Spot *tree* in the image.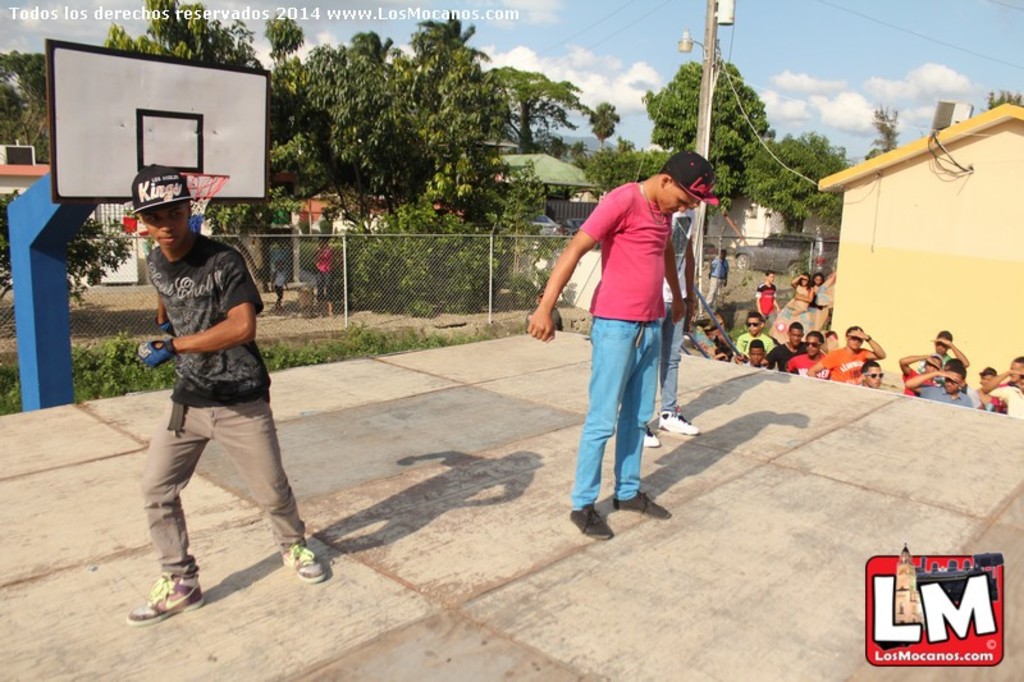
*tree* found at 568, 99, 618, 156.
